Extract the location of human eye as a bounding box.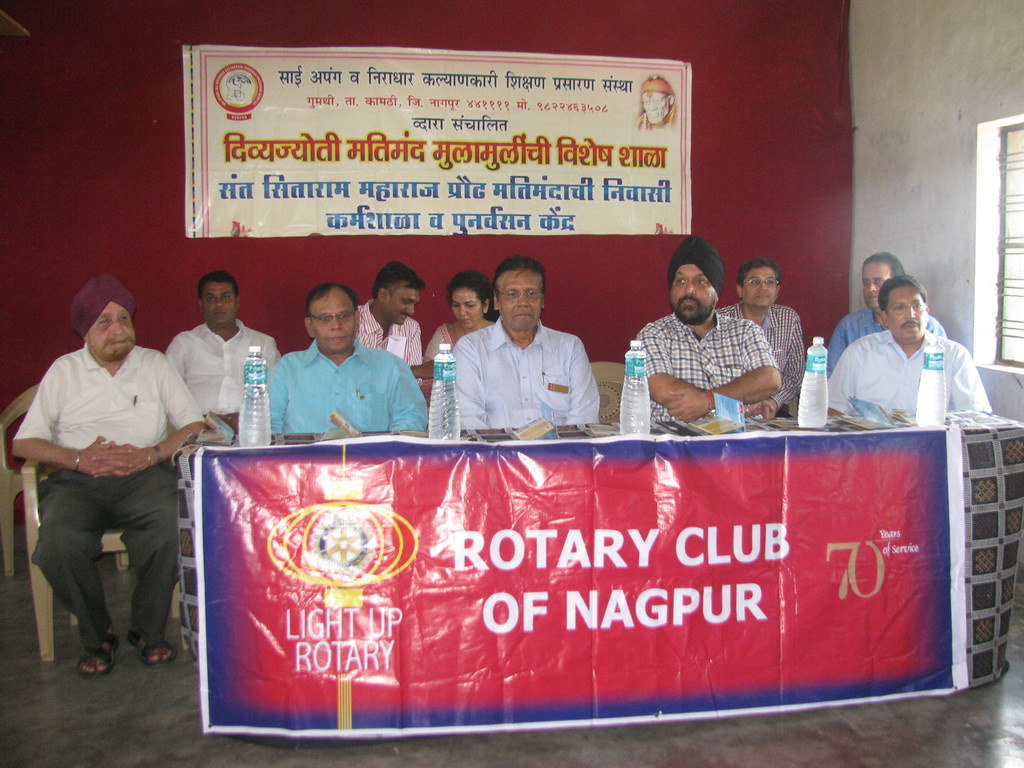
[764,276,774,284].
